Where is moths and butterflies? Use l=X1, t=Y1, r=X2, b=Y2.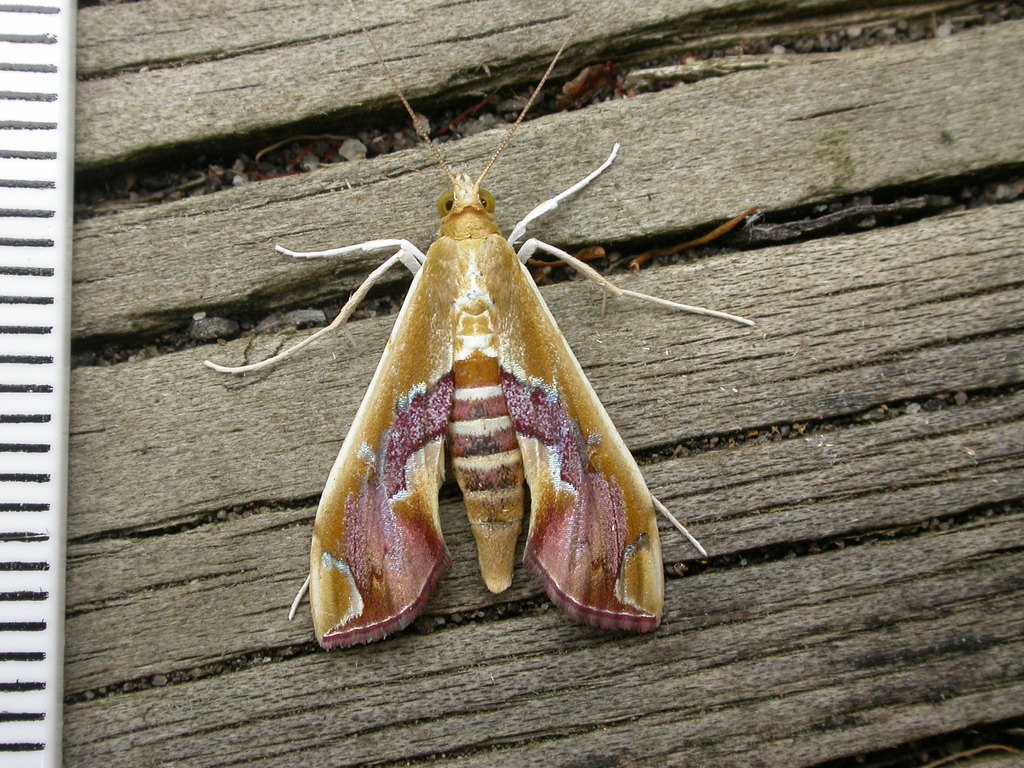
l=201, t=0, r=759, b=654.
